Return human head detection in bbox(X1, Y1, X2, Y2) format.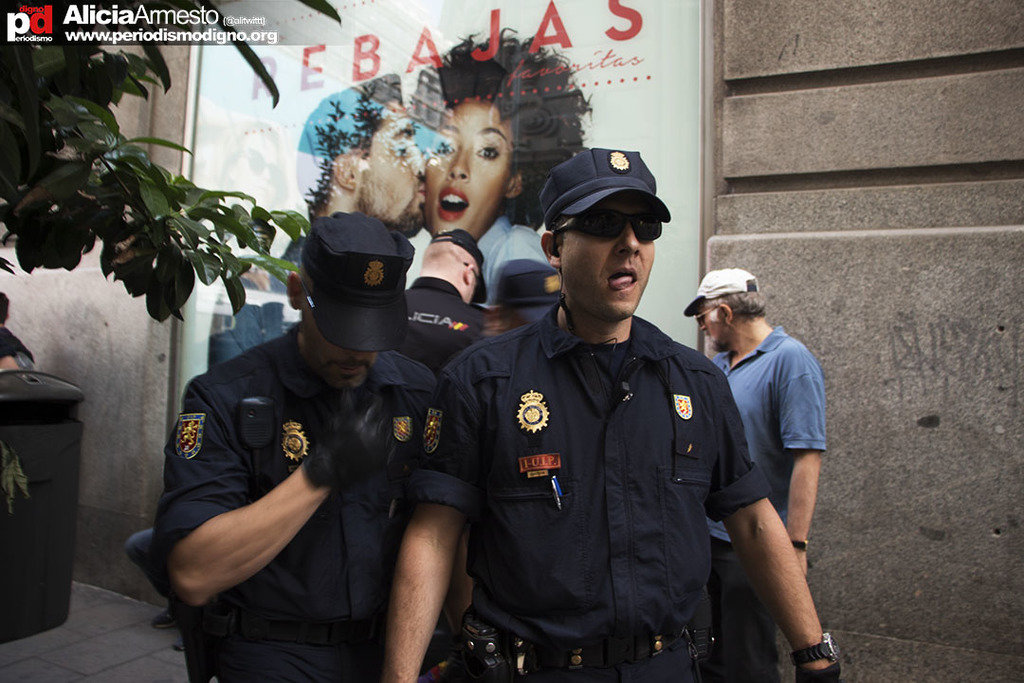
bbox(487, 258, 562, 335).
